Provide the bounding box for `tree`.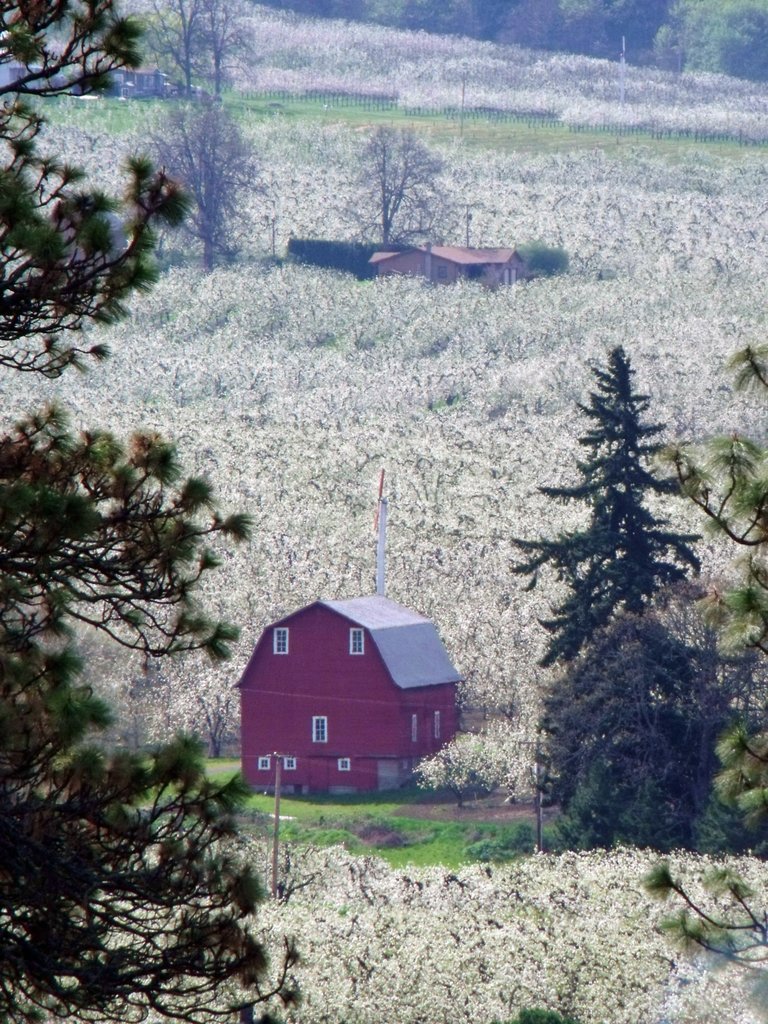
(637, 337, 767, 1023).
